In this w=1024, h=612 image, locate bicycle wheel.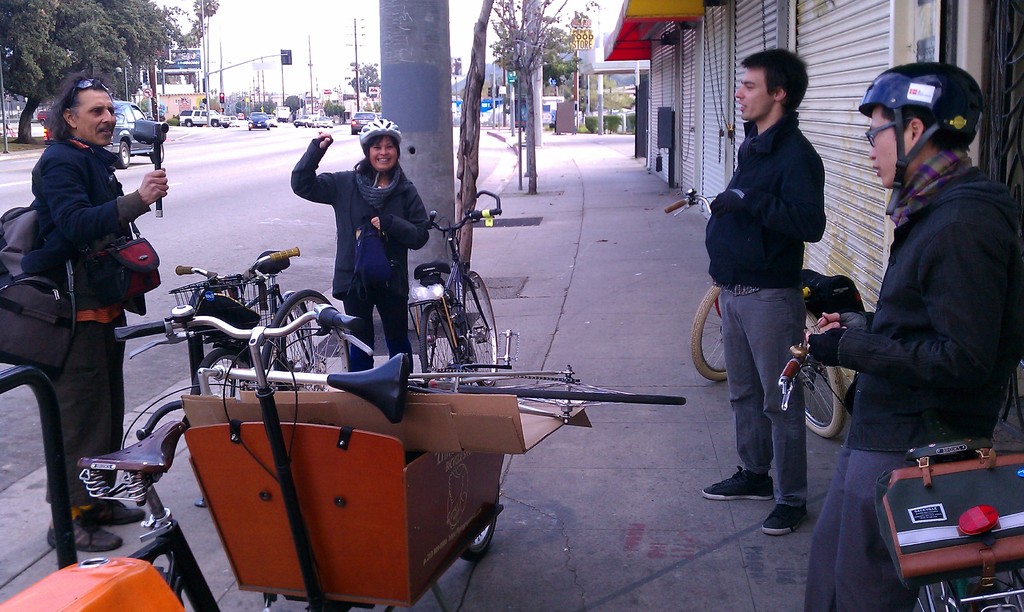
Bounding box: box=[469, 270, 498, 385].
